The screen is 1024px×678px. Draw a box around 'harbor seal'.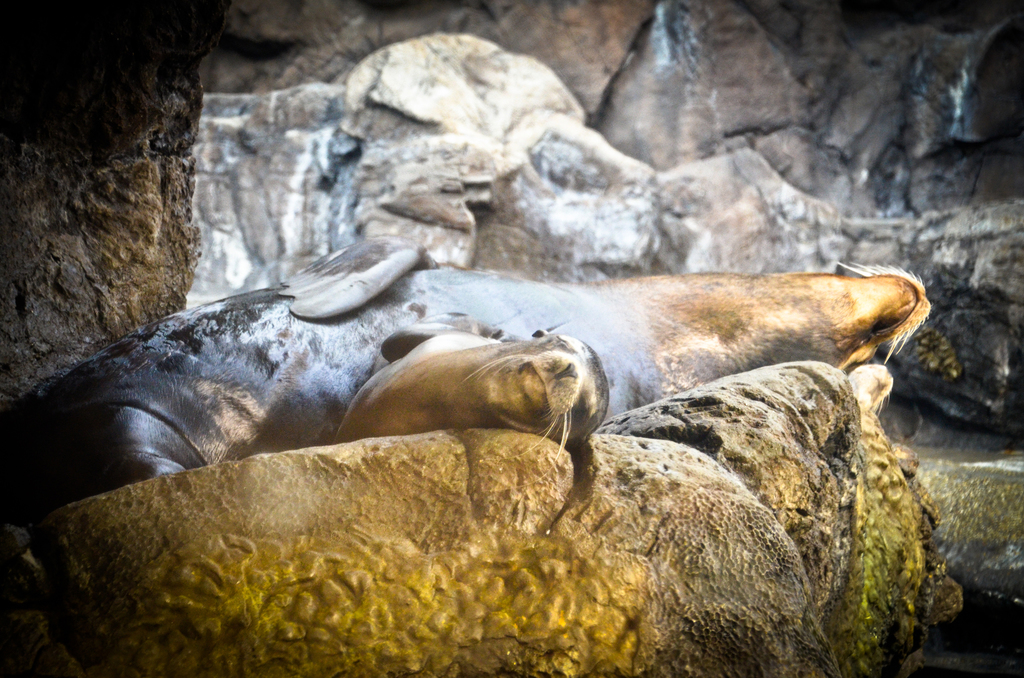
[x1=0, y1=228, x2=930, y2=522].
